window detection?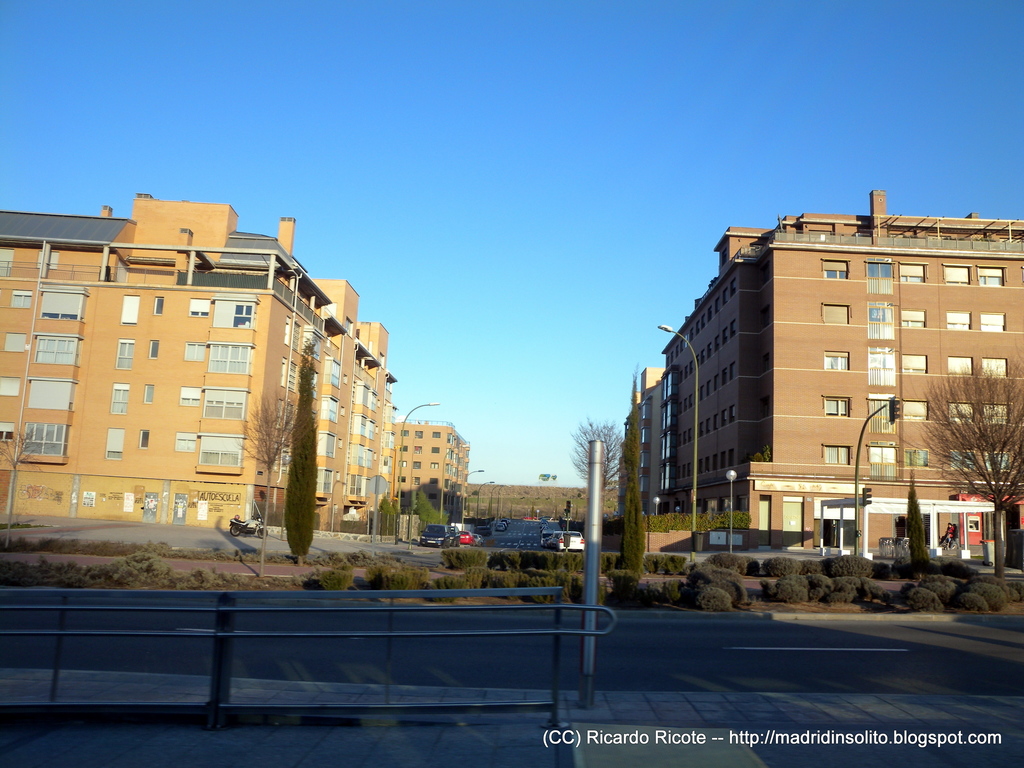
detection(899, 307, 927, 328)
